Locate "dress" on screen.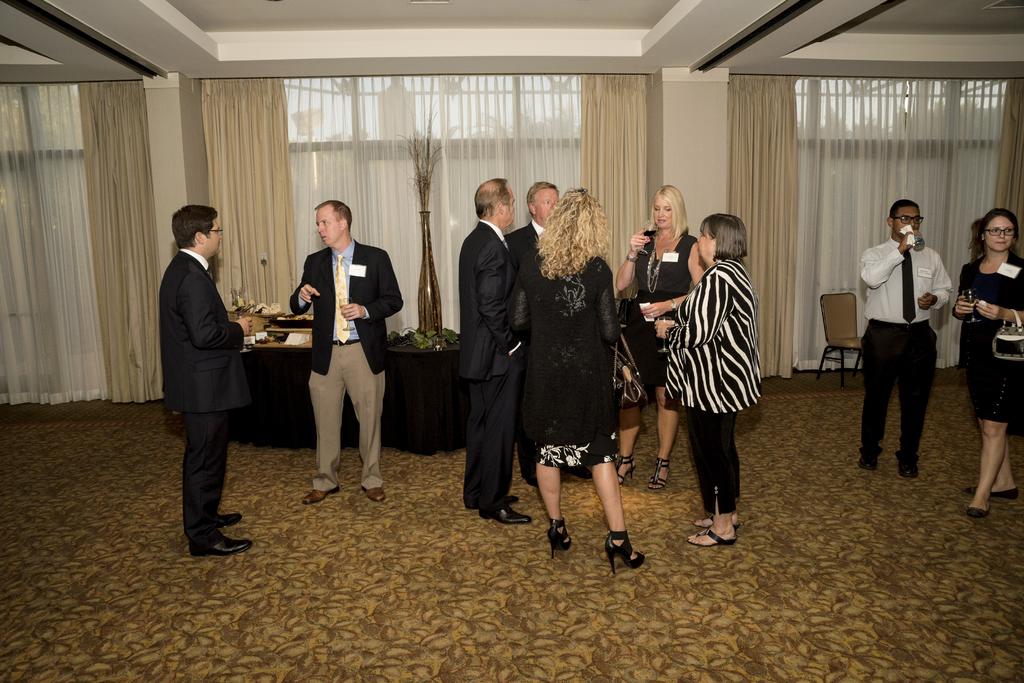
On screen at <box>508,246,615,467</box>.
